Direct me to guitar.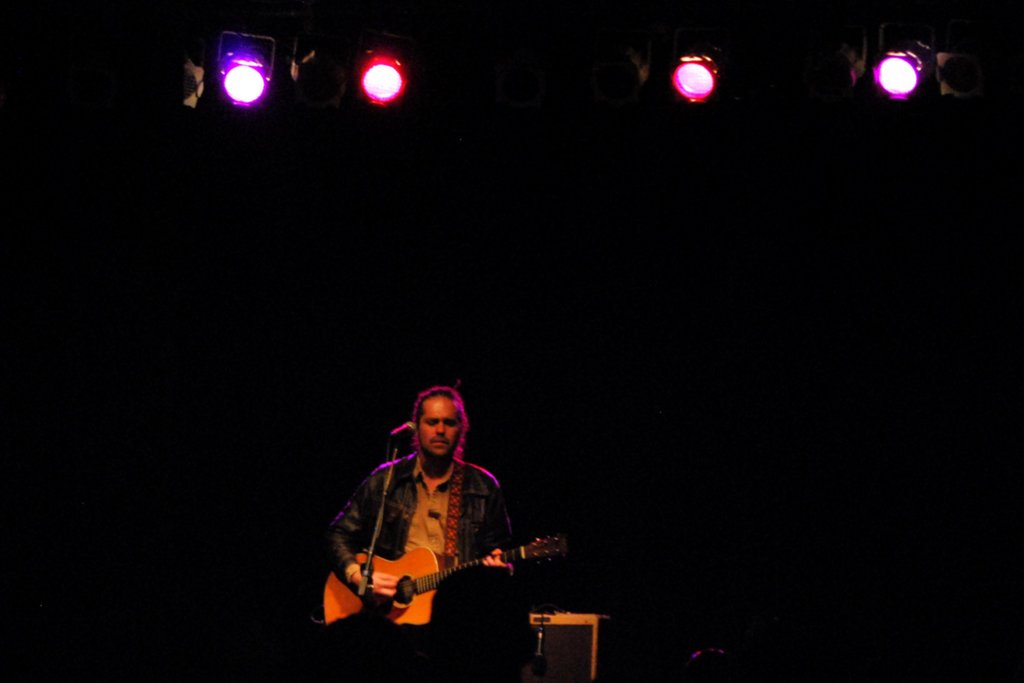
Direction: bbox=[326, 531, 569, 632].
